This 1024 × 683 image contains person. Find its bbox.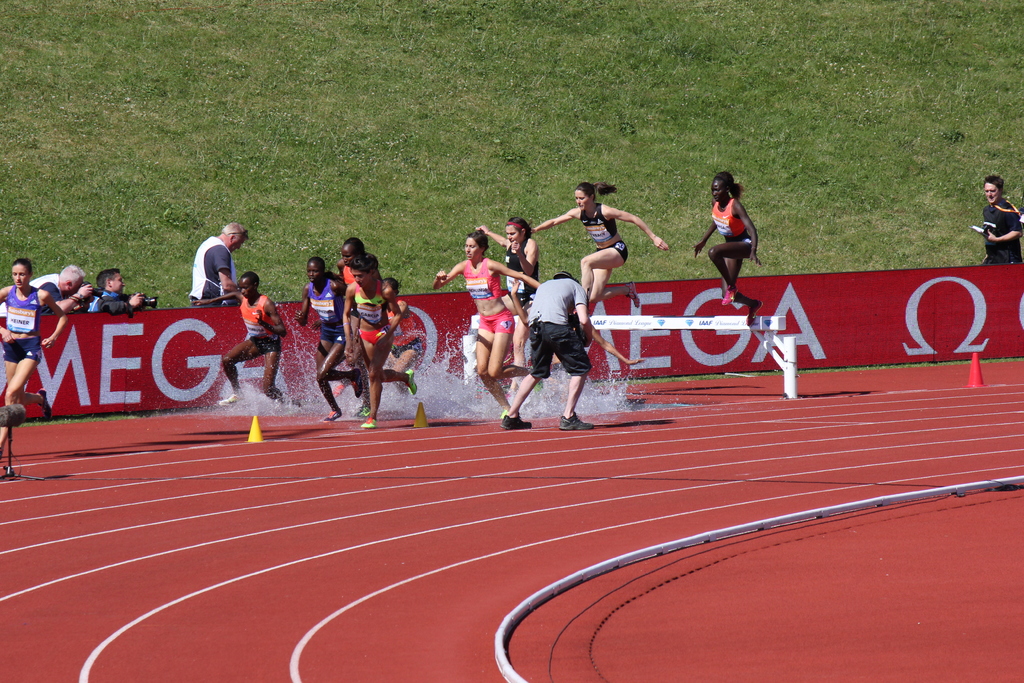
BBox(705, 171, 765, 300).
